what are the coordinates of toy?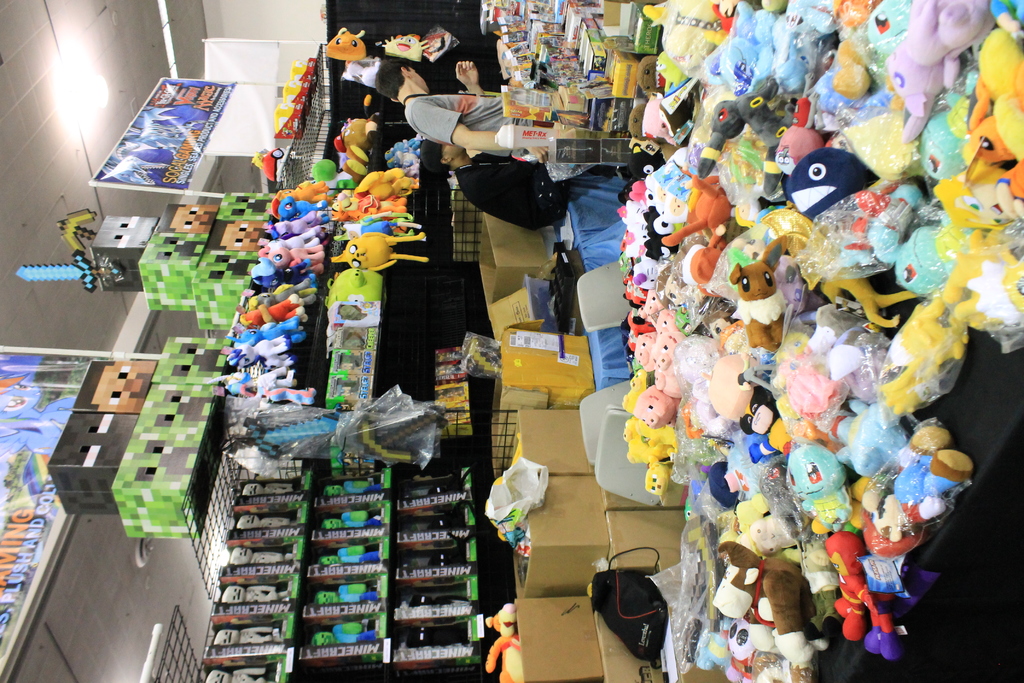
l=385, t=139, r=423, b=156.
